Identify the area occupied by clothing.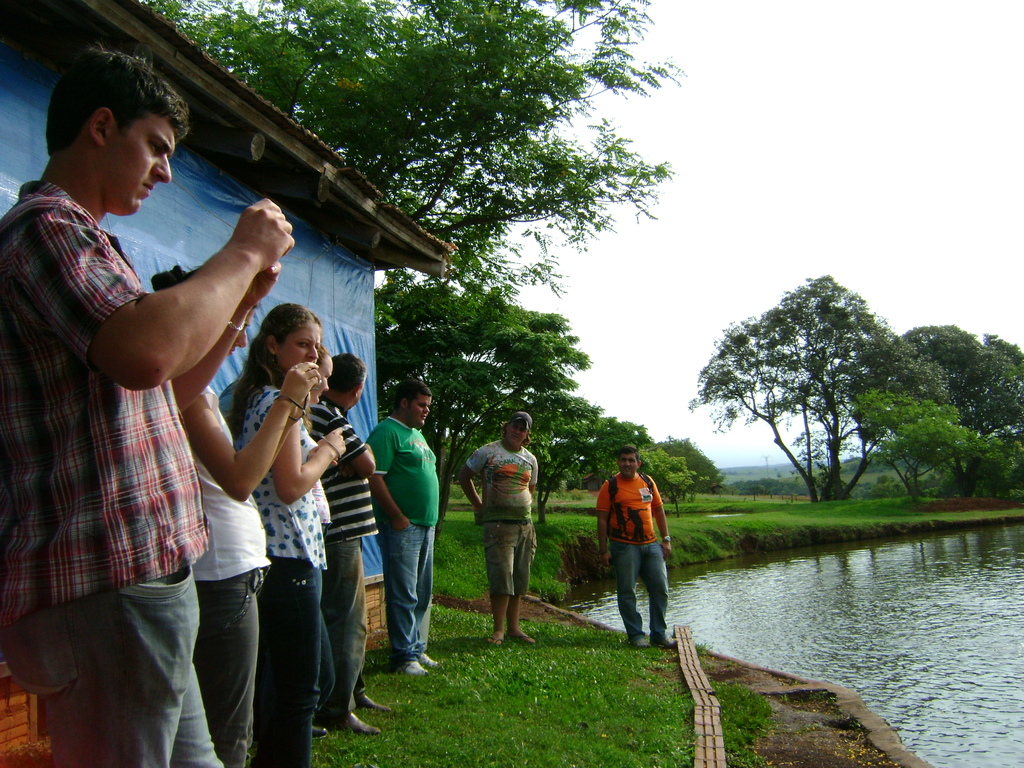
Area: box=[258, 560, 316, 761].
